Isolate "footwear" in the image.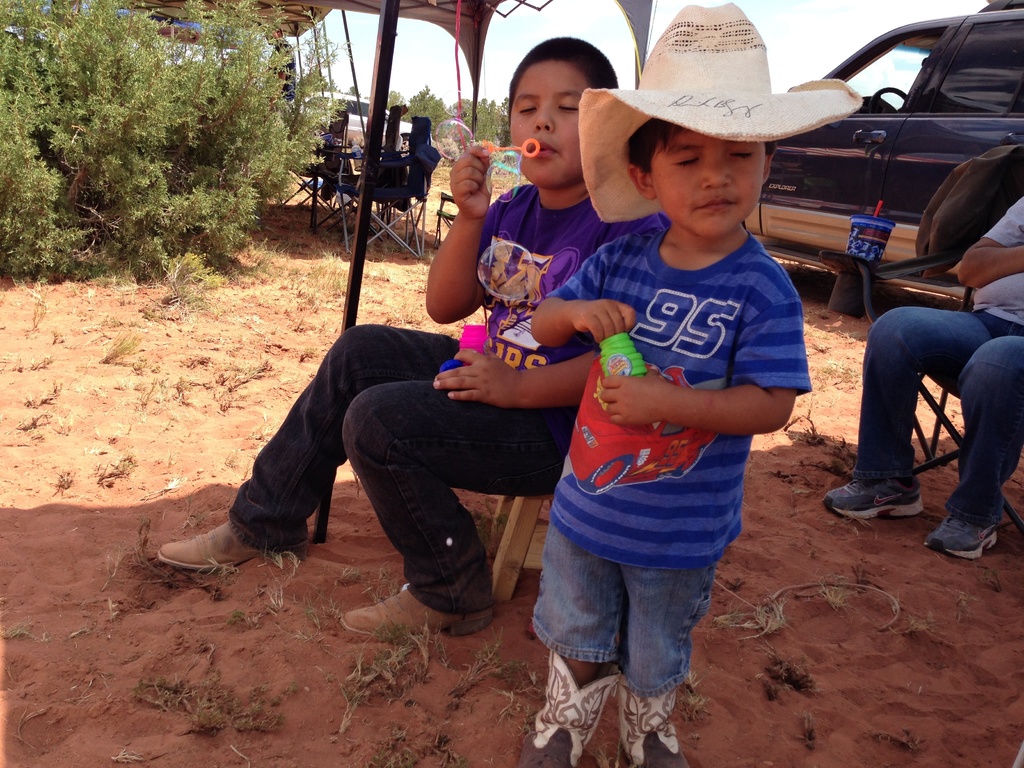
Isolated region: (left=157, top=519, right=310, bottom=572).
